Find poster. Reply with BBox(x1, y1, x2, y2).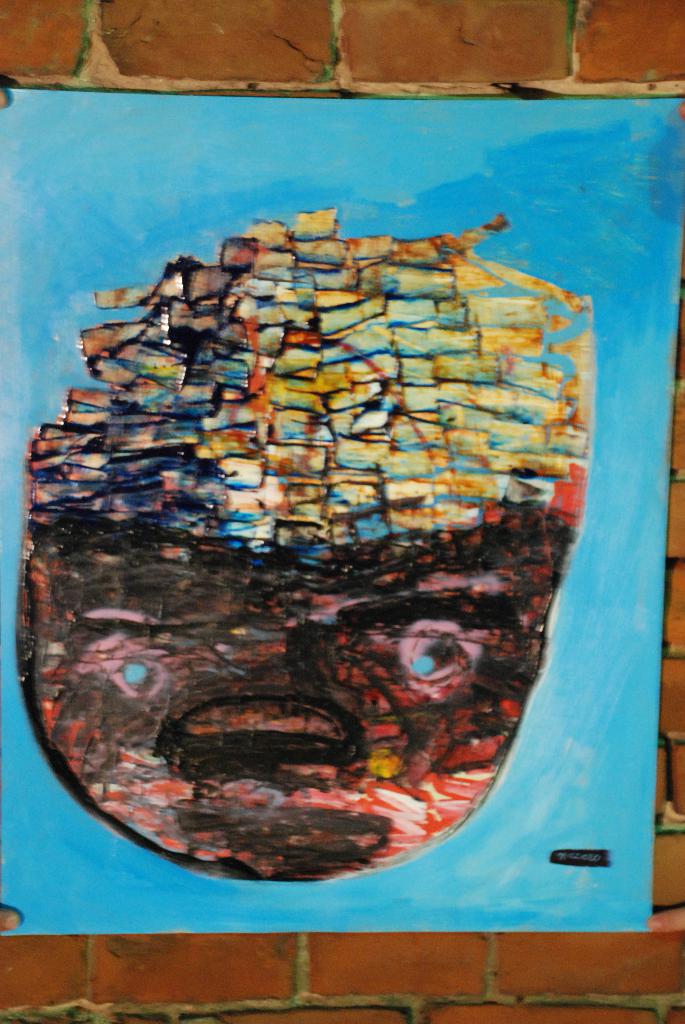
BBox(3, 83, 682, 939).
